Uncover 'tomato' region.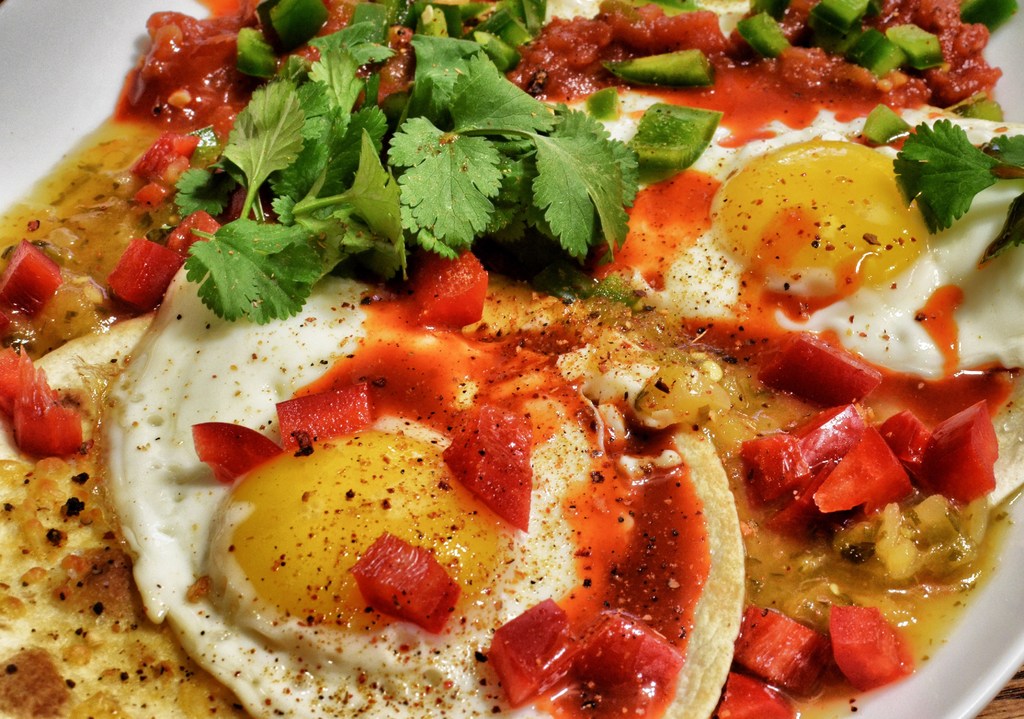
Uncovered: Rect(105, 238, 189, 301).
